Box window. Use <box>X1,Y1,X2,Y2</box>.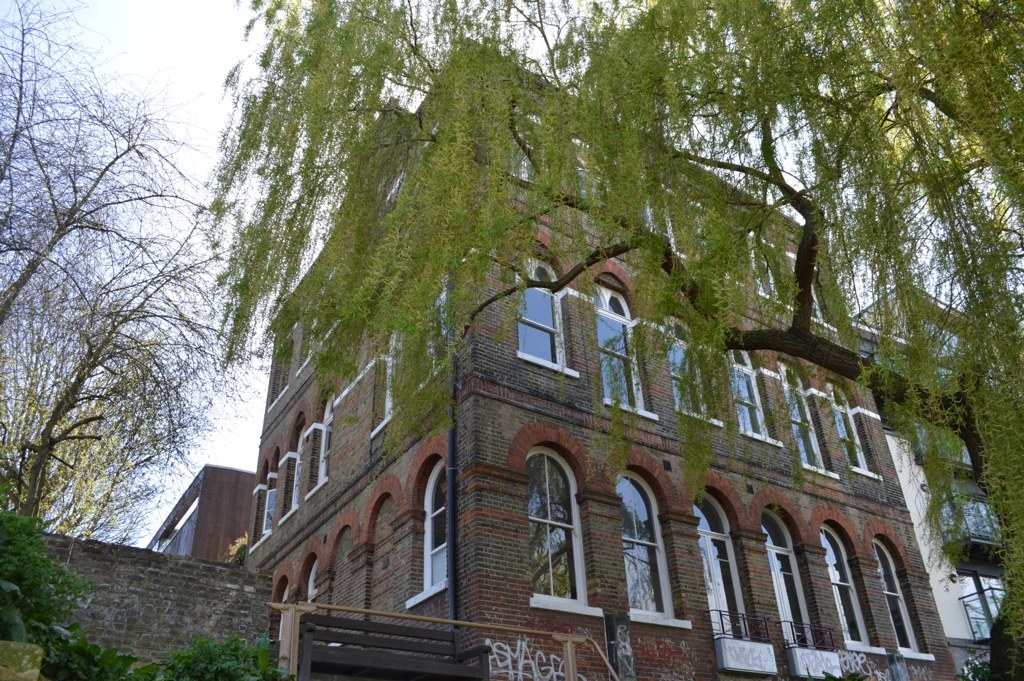
<box>275,582,293,635</box>.
